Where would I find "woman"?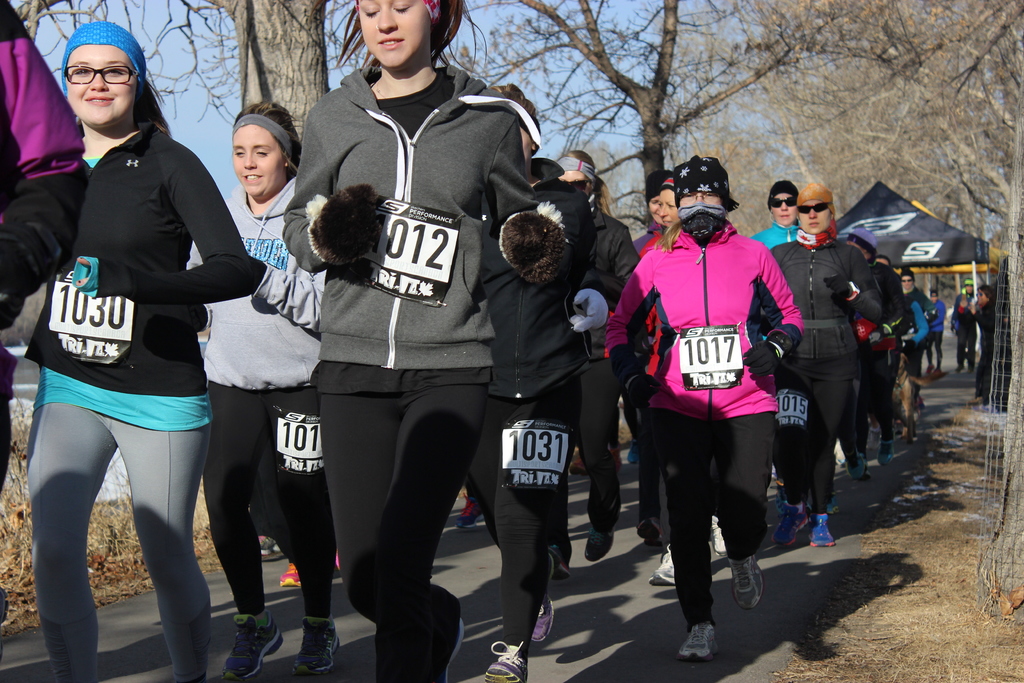
At pyautogui.locateOnScreen(961, 286, 1005, 416).
